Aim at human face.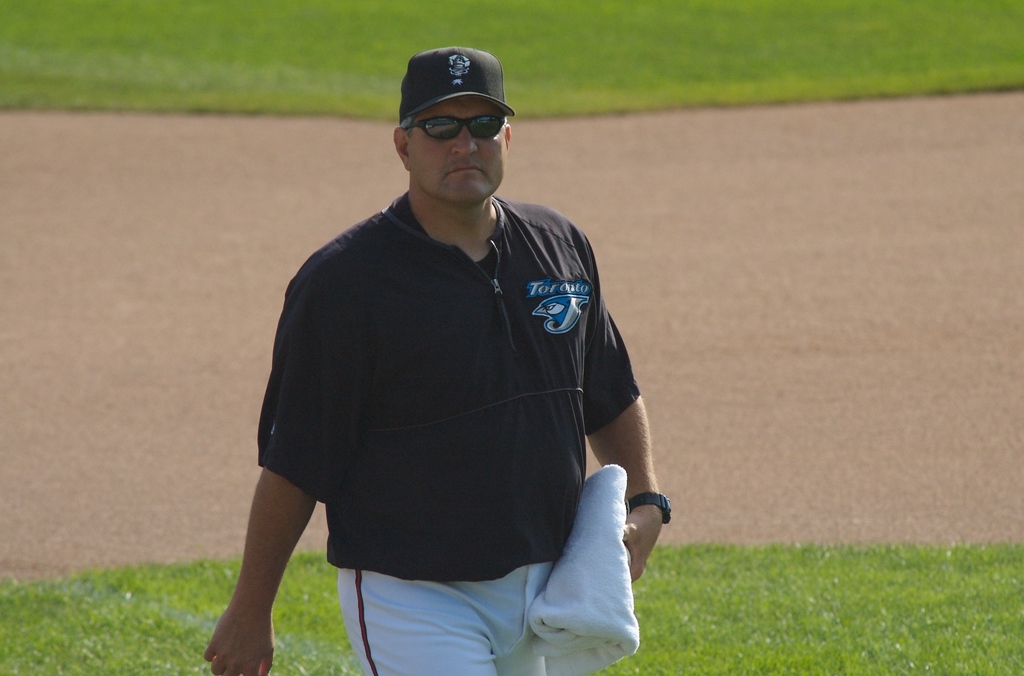
Aimed at <region>403, 96, 509, 214</region>.
